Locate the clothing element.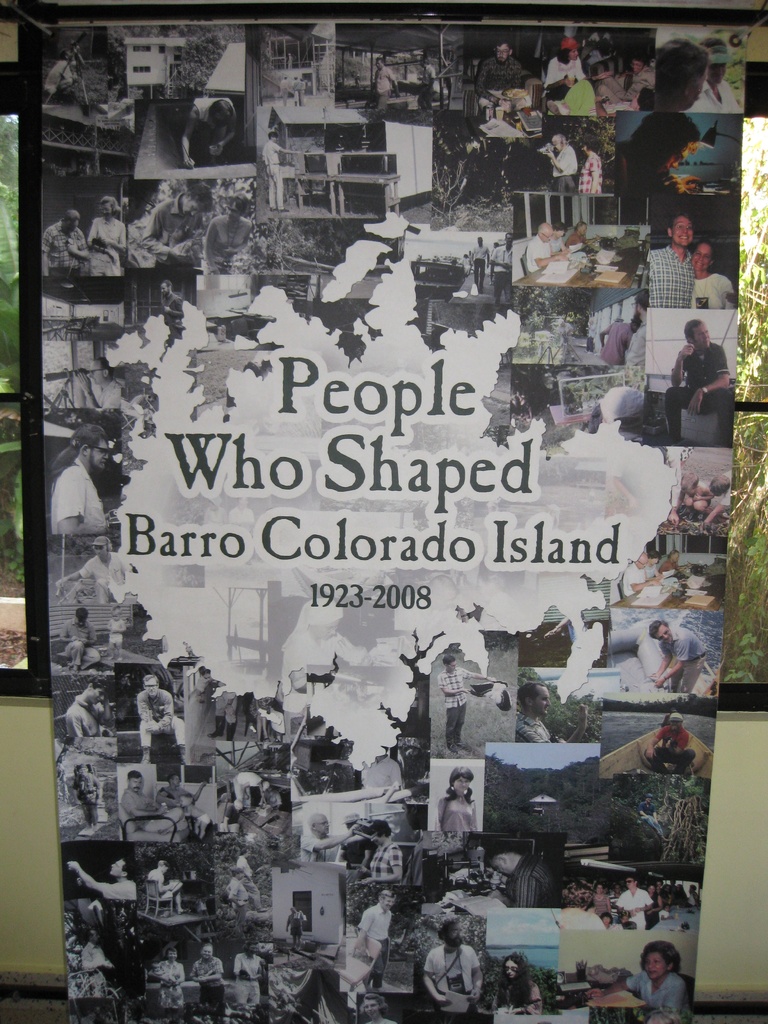
Element bbox: pyautogui.locateOnScreen(194, 953, 228, 1012).
